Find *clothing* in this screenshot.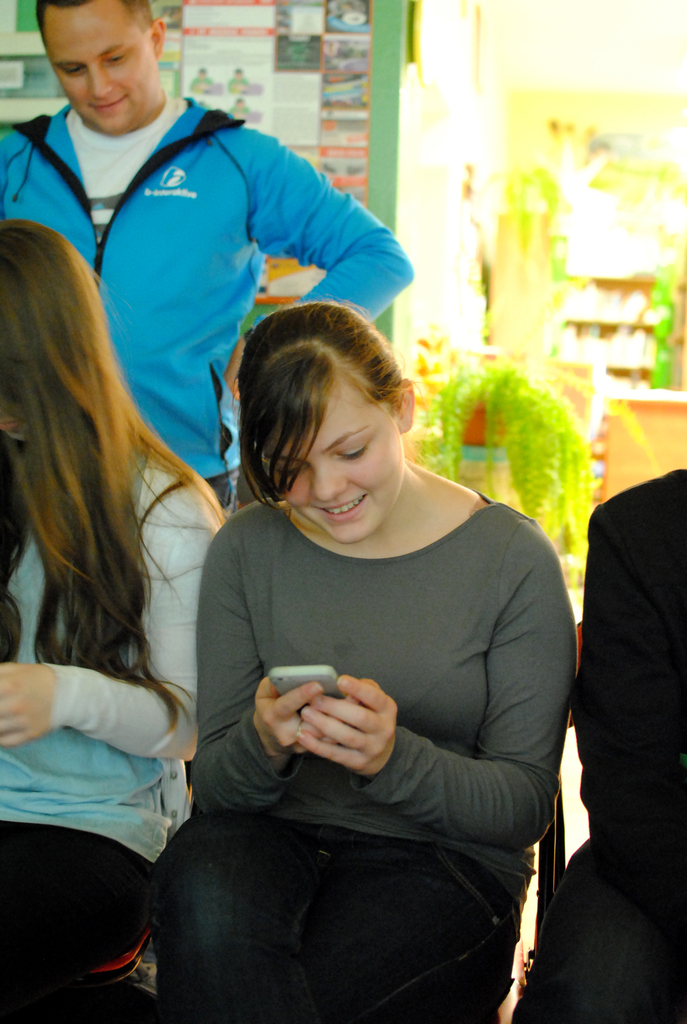
The bounding box for *clothing* is [left=510, top=470, right=686, bottom=1023].
